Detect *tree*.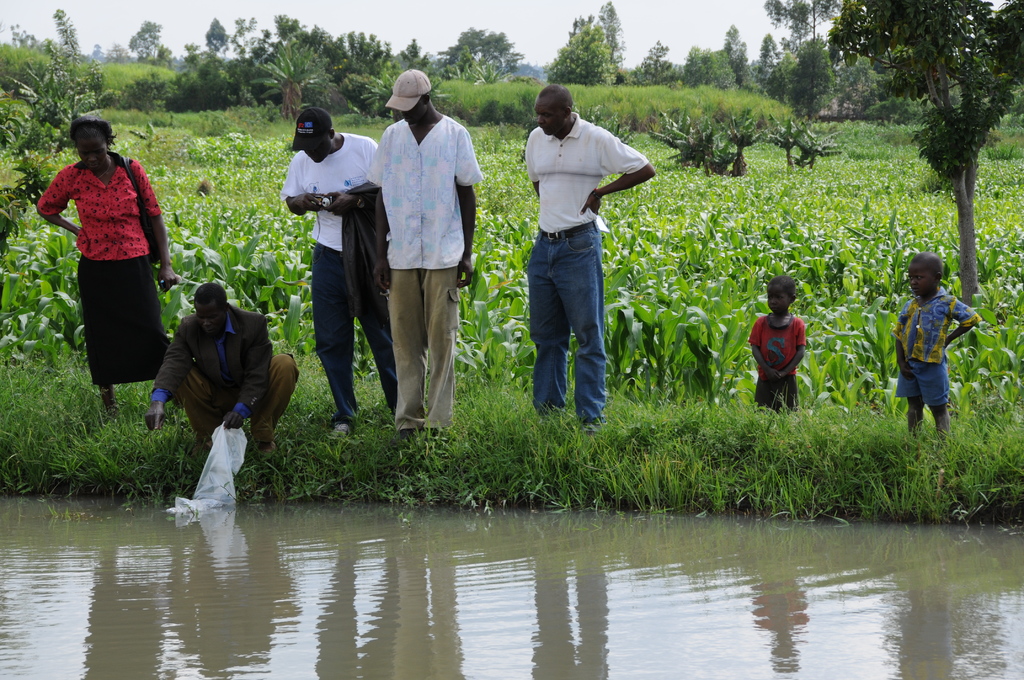
Detected at [left=417, top=12, right=527, bottom=83].
